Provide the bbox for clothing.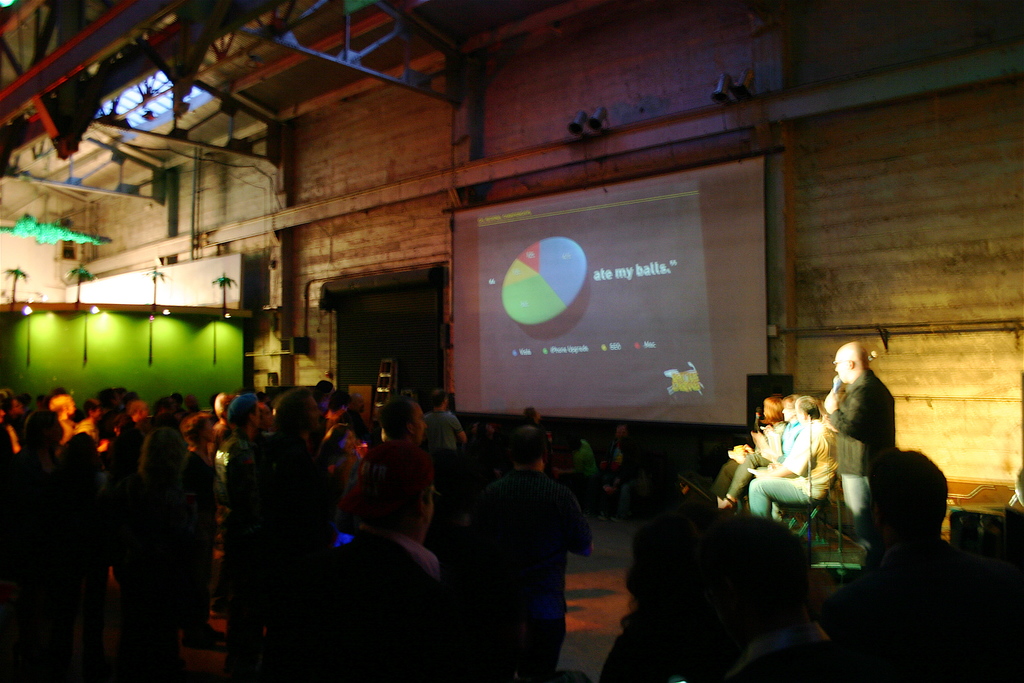
{"x1": 833, "y1": 366, "x2": 895, "y2": 509}.
